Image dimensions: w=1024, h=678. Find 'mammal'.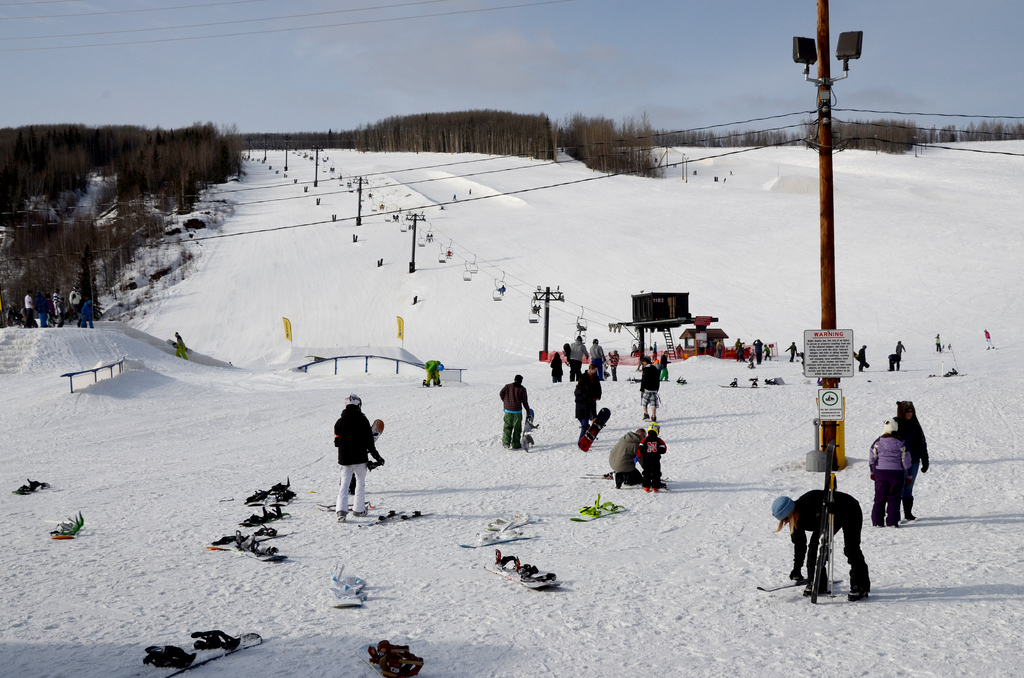
select_region(588, 338, 602, 369).
